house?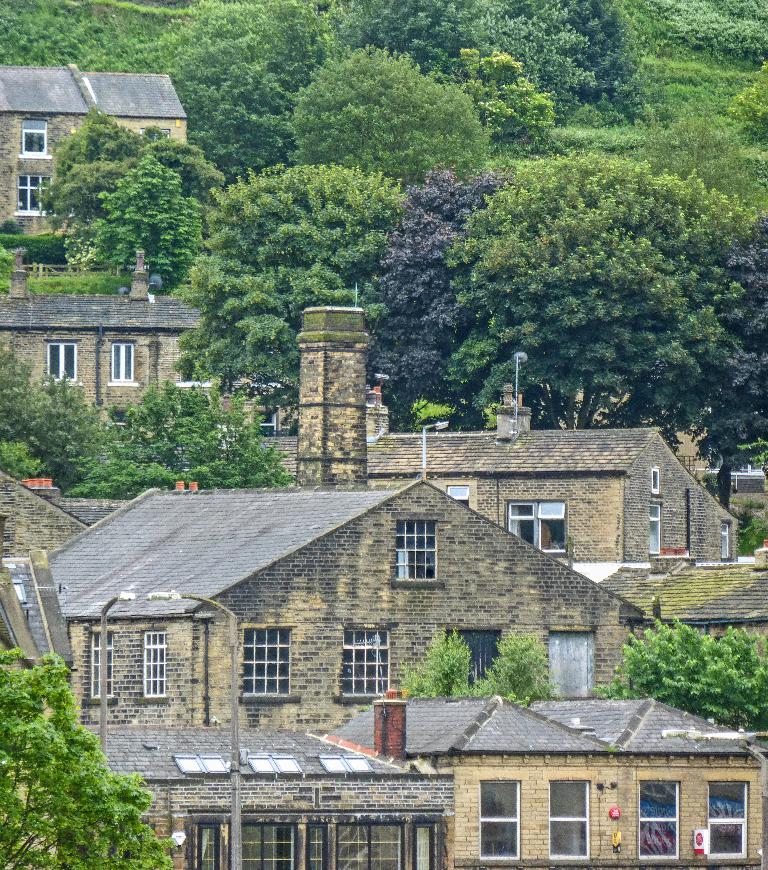
crop(584, 545, 767, 668)
